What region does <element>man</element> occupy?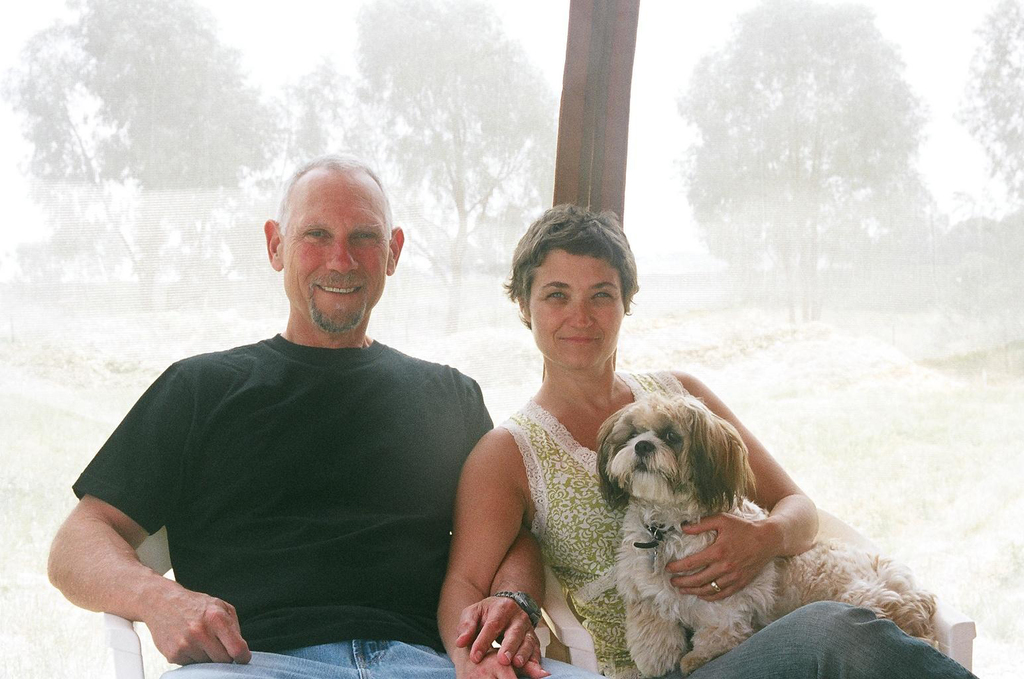
45:151:615:678.
